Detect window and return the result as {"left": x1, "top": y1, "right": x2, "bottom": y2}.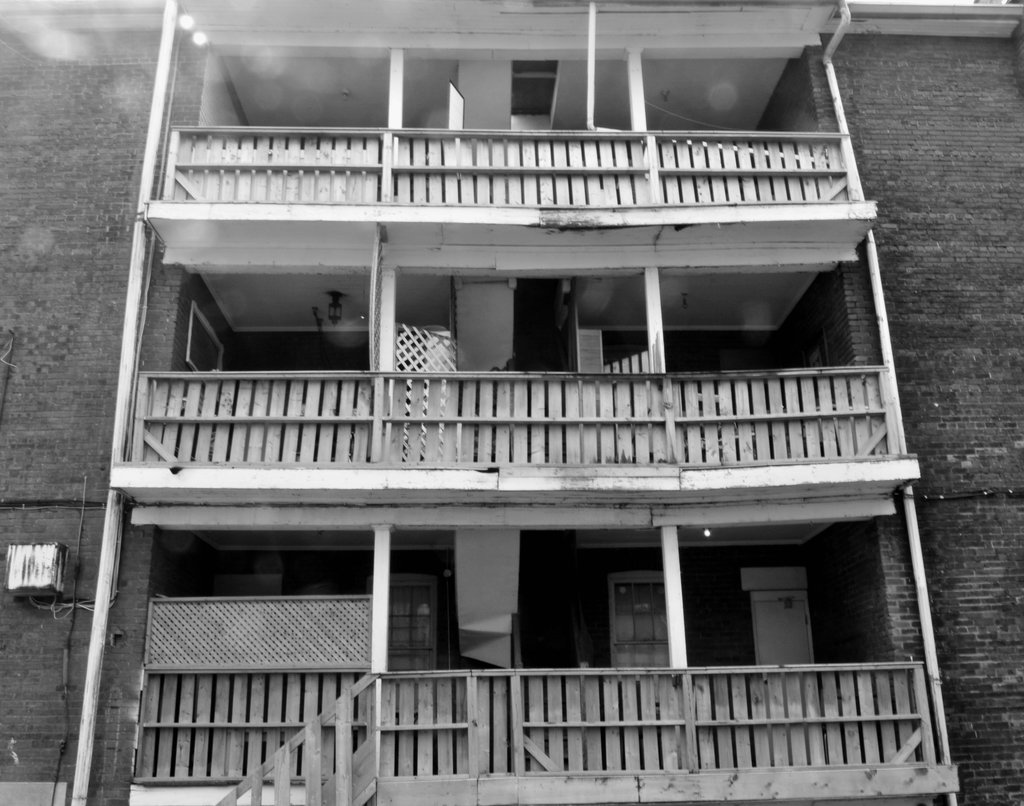
{"left": 180, "top": 303, "right": 228, "bottom": 375}.
